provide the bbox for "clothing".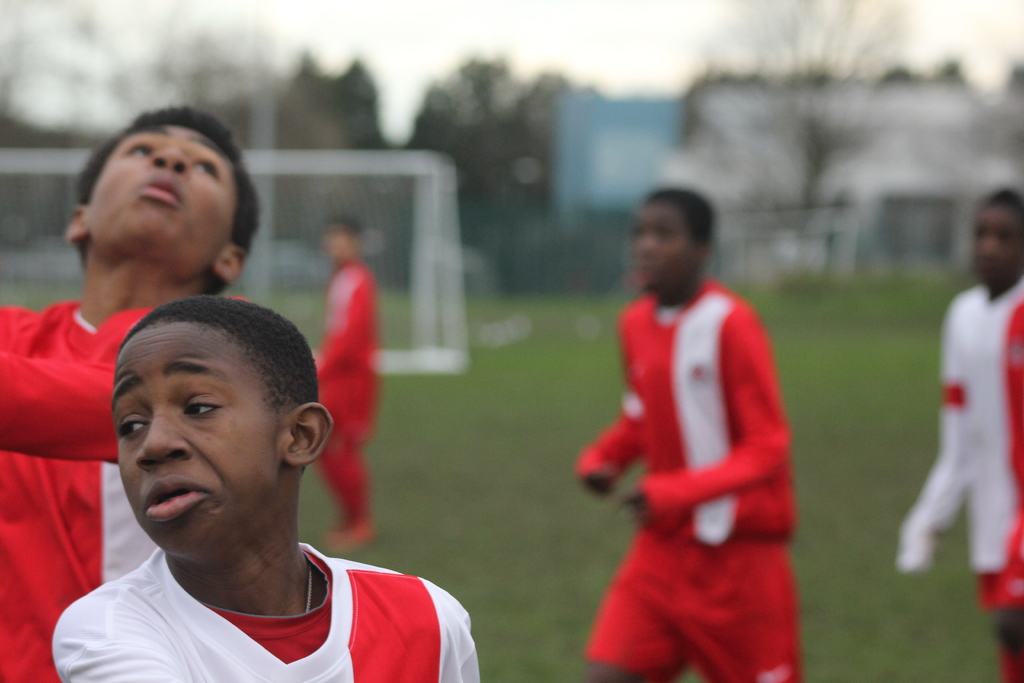
(586, 251, 806, 655).
